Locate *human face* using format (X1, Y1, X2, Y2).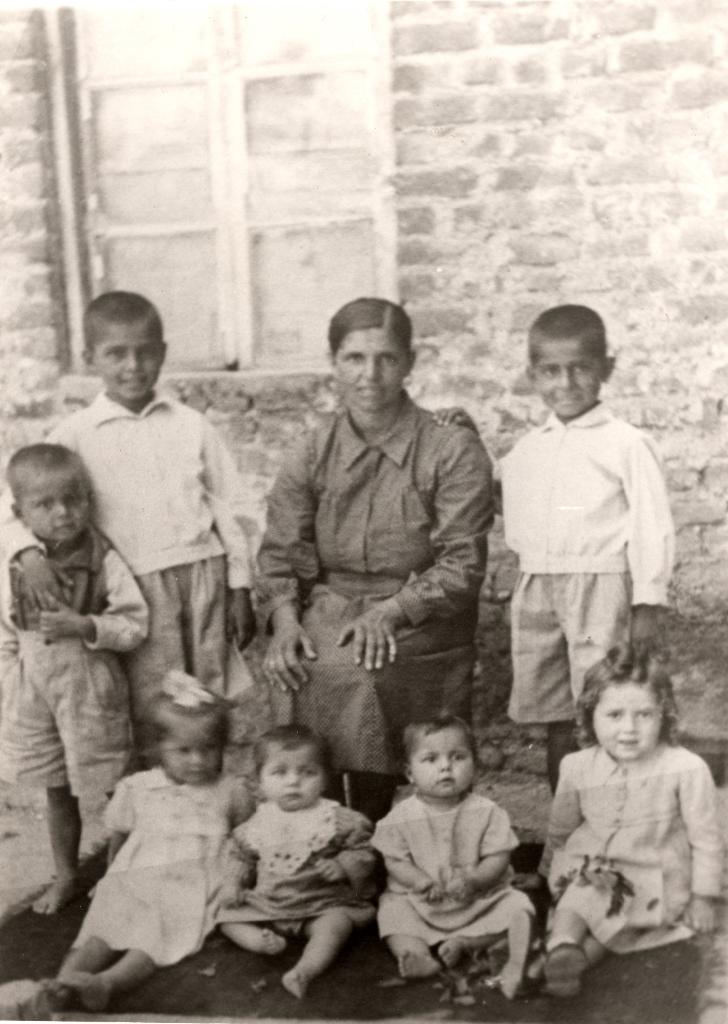
(19, 461, 90, 542).
